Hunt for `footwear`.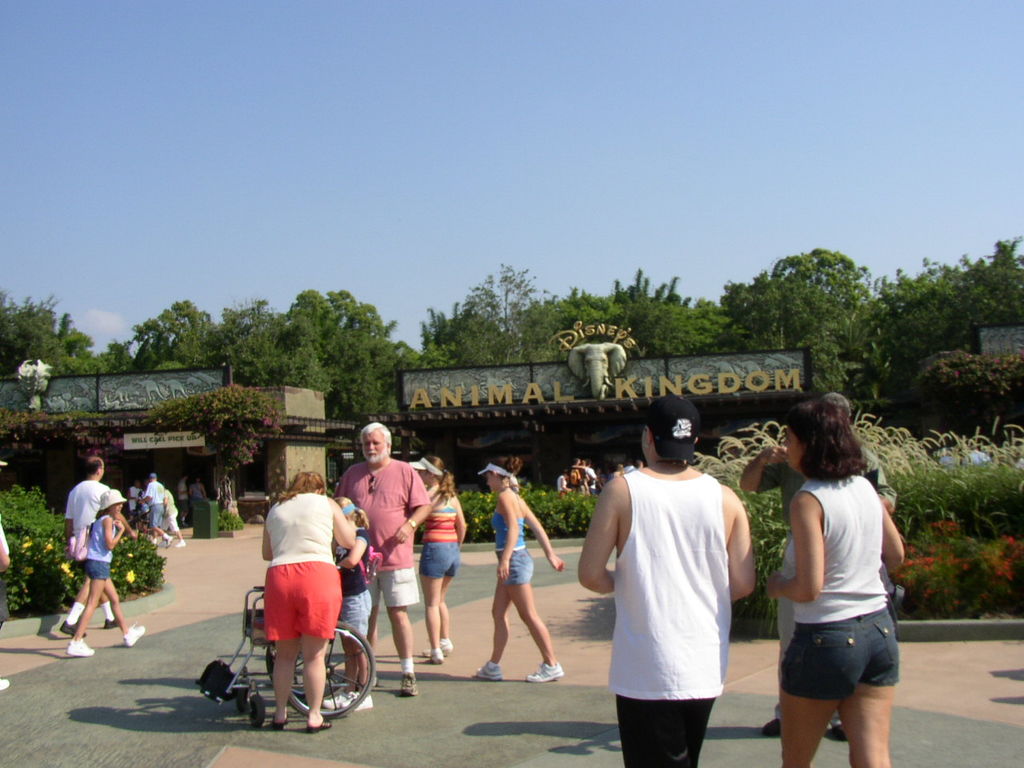
Hunted down at select_region(321, 690, 349, 711).
